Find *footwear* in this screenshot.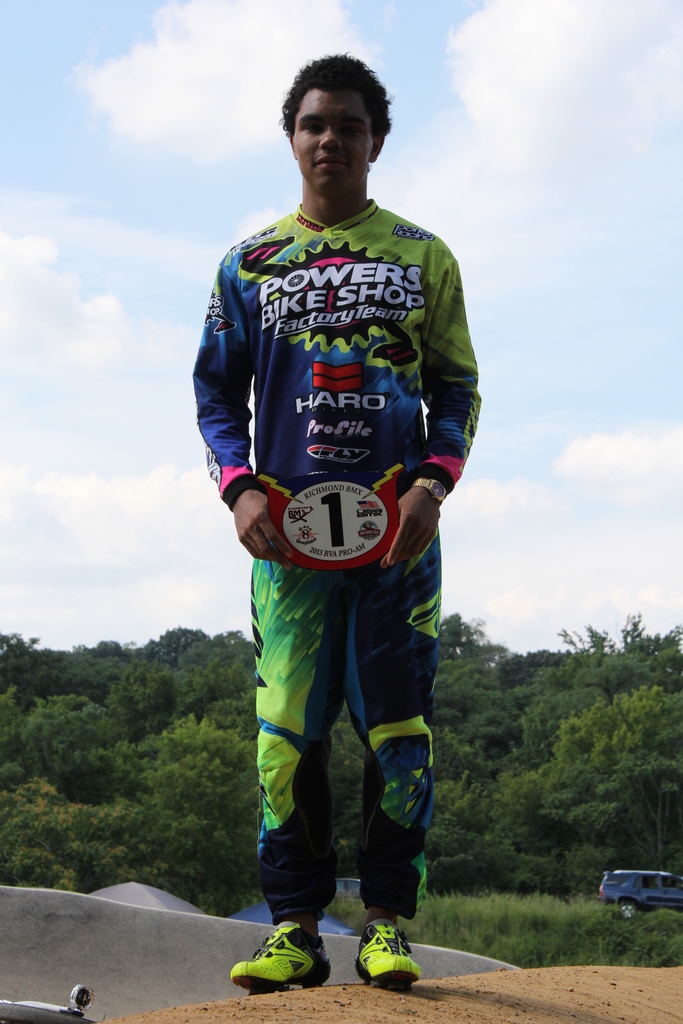
The bounding box for *footwear* is 352, 927, 425, 996.
